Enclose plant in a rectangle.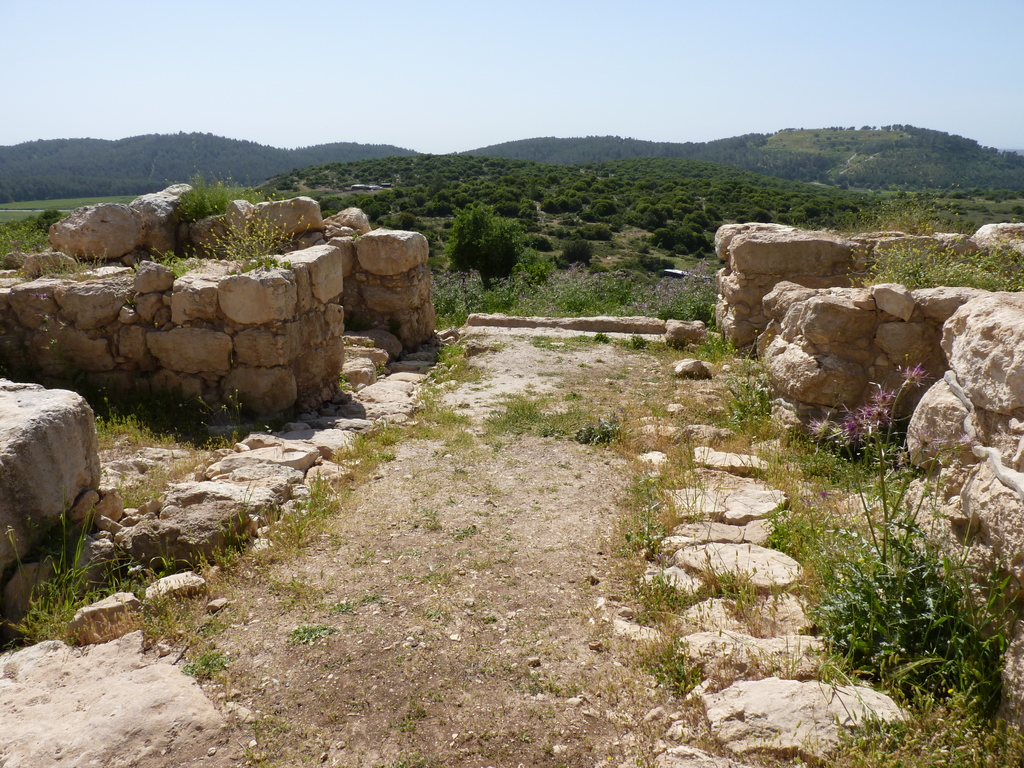
835,203,1023,289.
